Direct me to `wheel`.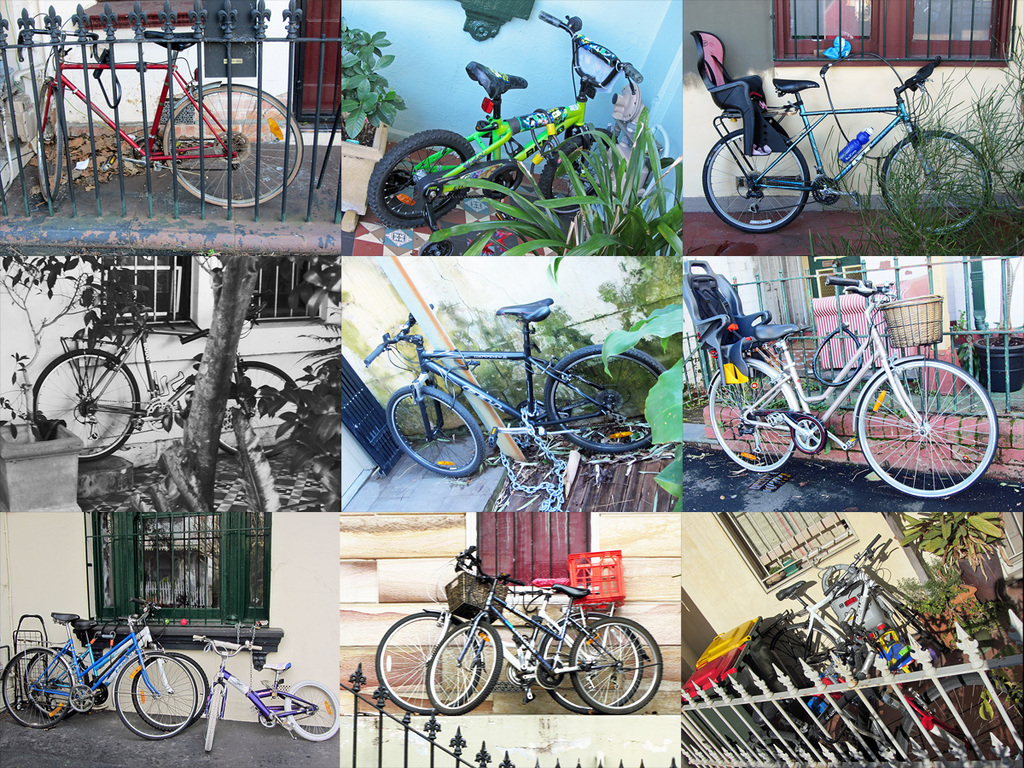
Direction: detection(32, 349, 137, 462).
